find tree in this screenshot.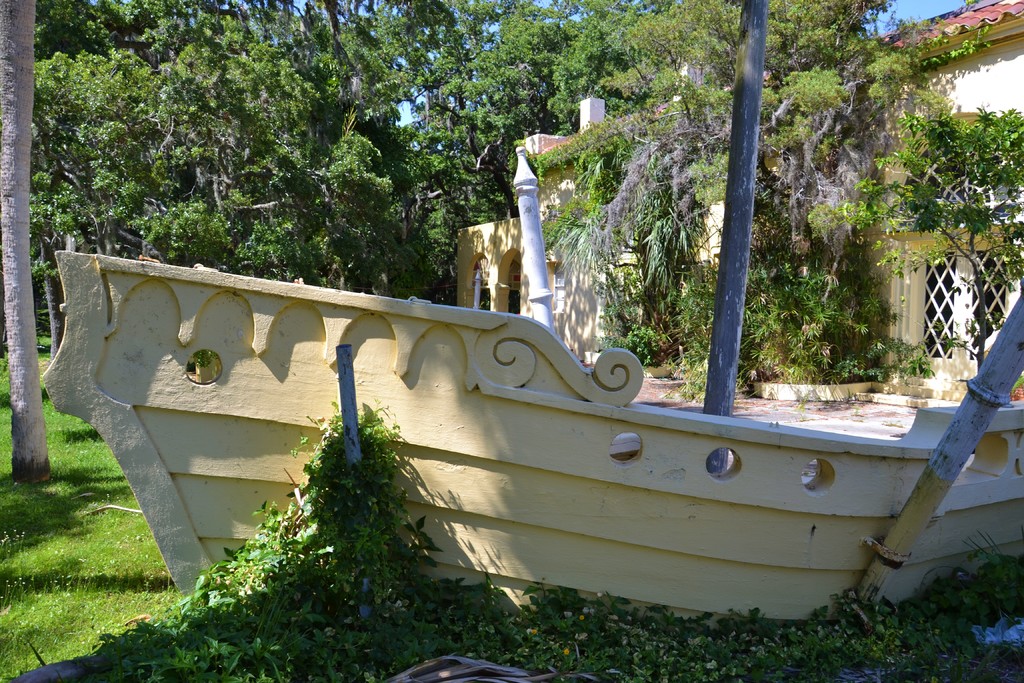
The bounding box for tree is pyautogui.locateOnScreen(568, 0, 988, 404).
